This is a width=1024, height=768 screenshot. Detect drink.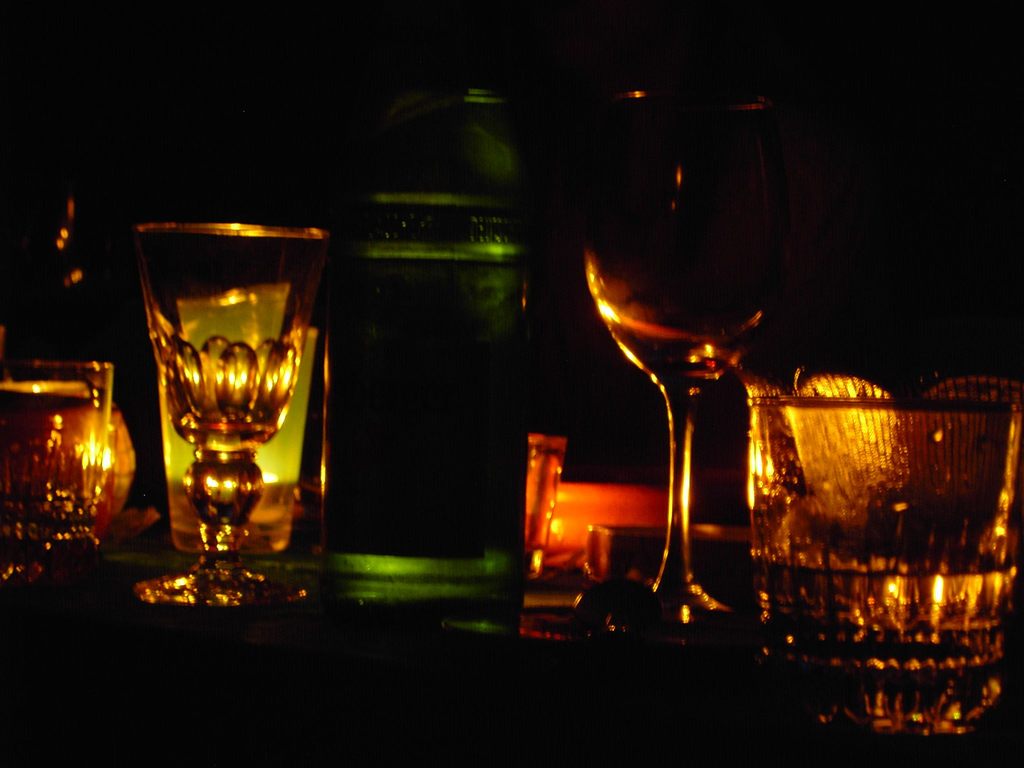
(left=1, top=389, right=110, bottom=525).
